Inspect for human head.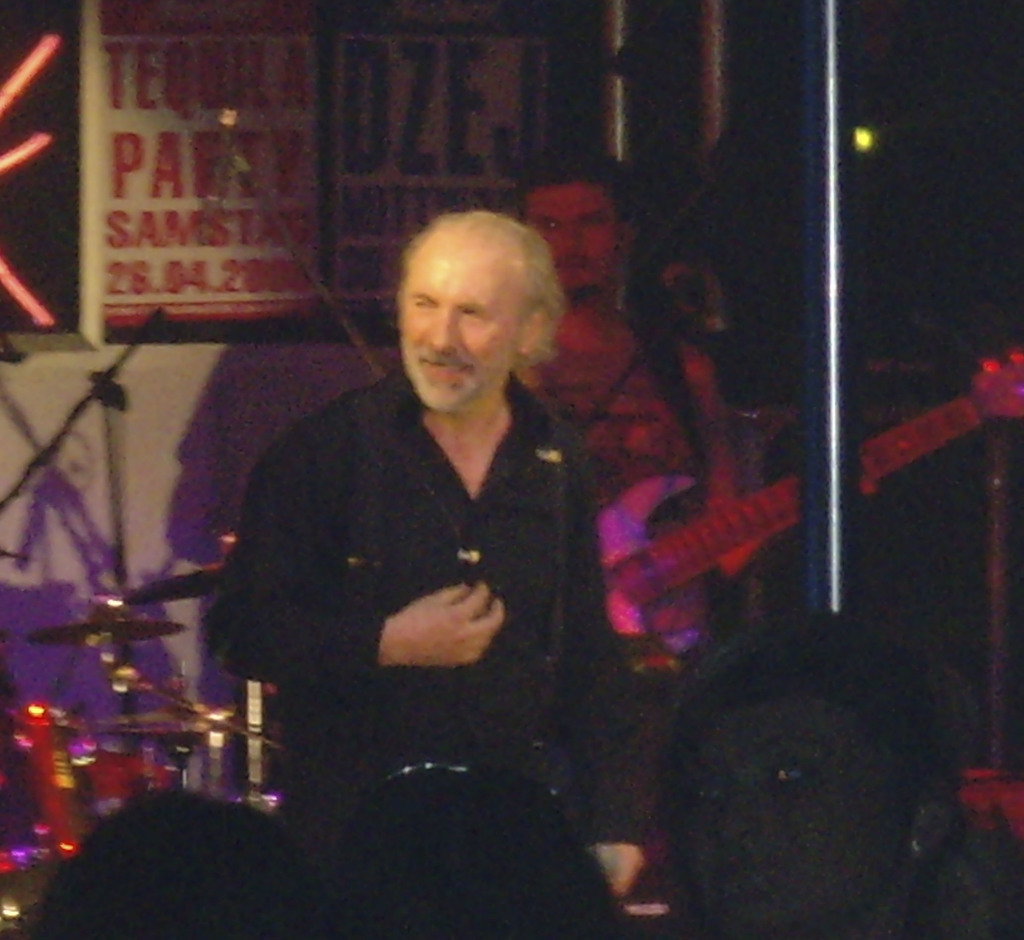
Inspection: (left=324, top=759, right=604, bottom=939).
